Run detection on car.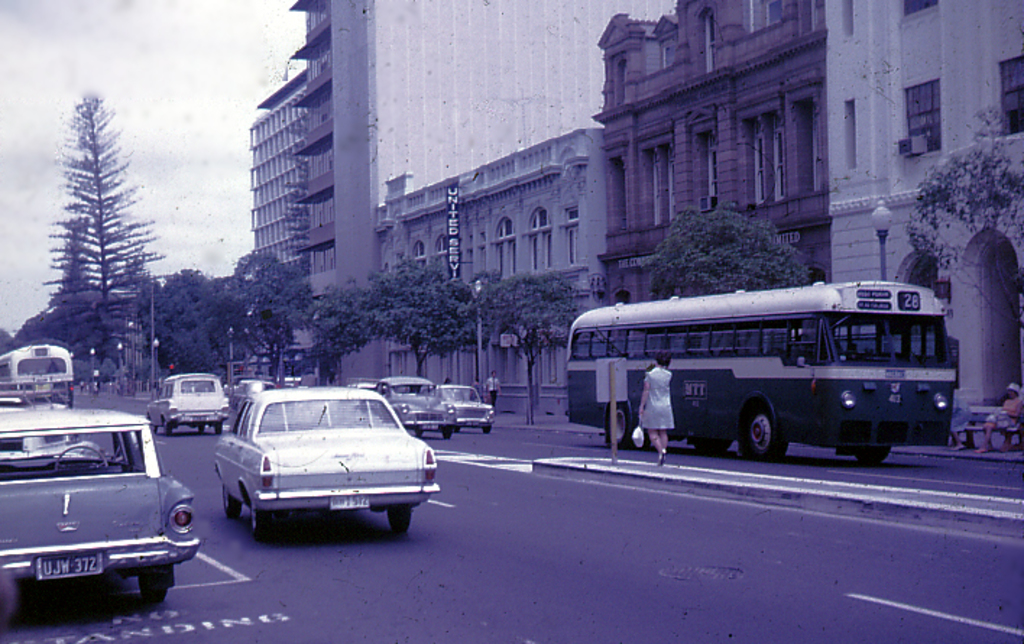
Result: 0, 397, 202, 622.
